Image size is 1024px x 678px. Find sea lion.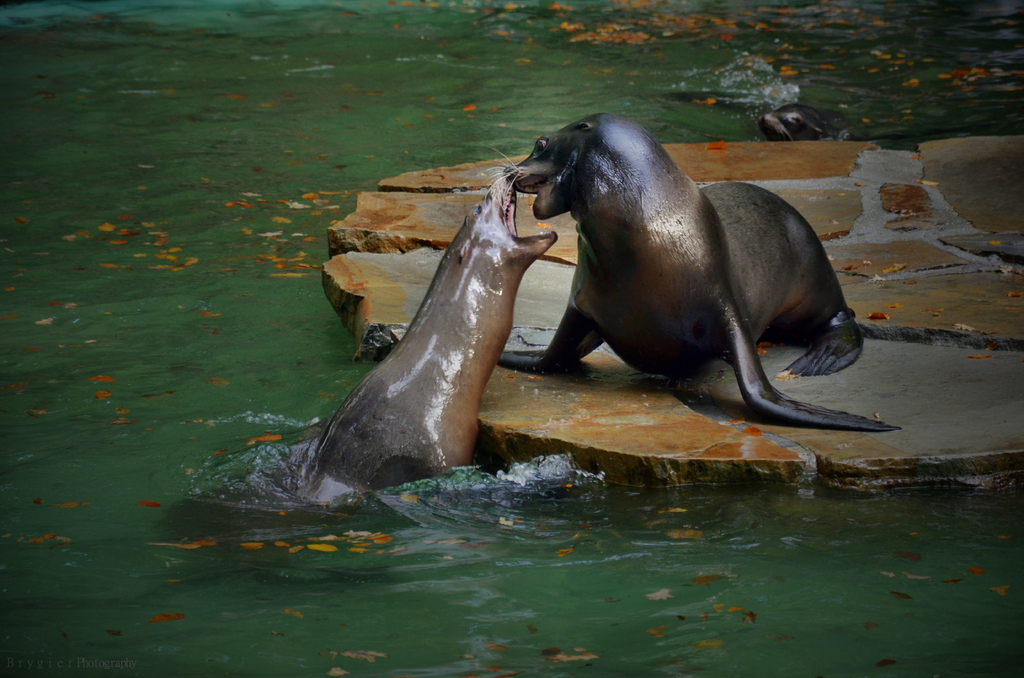
{"x1": 277, "y1": 170, "x2": 564, "y2": 495}.
